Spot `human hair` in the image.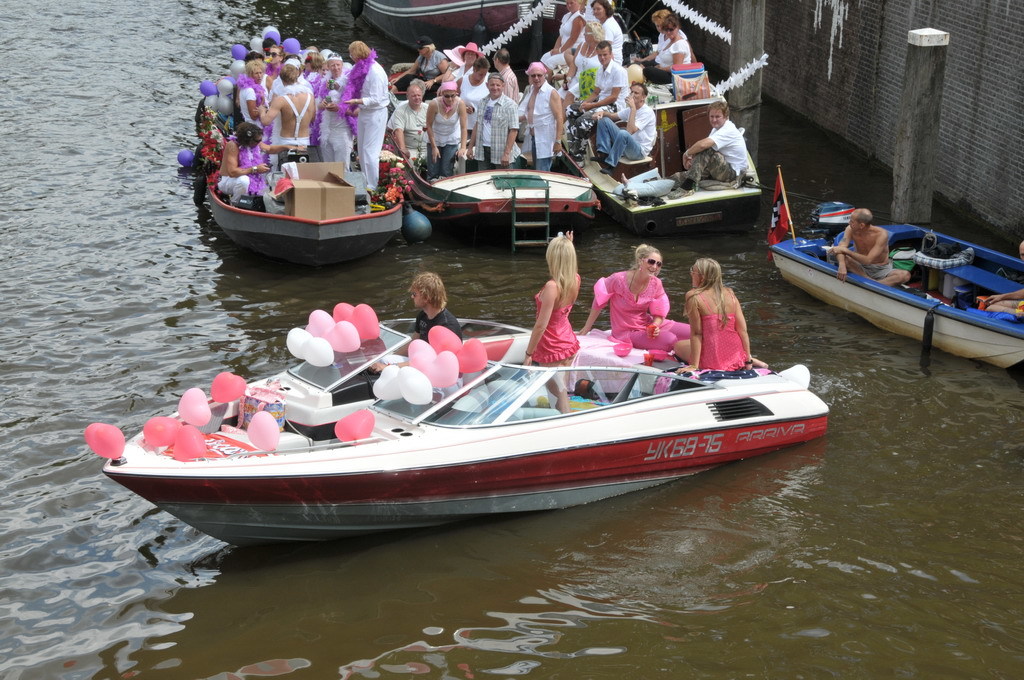
`human hair` found at 637:243:661:274.
